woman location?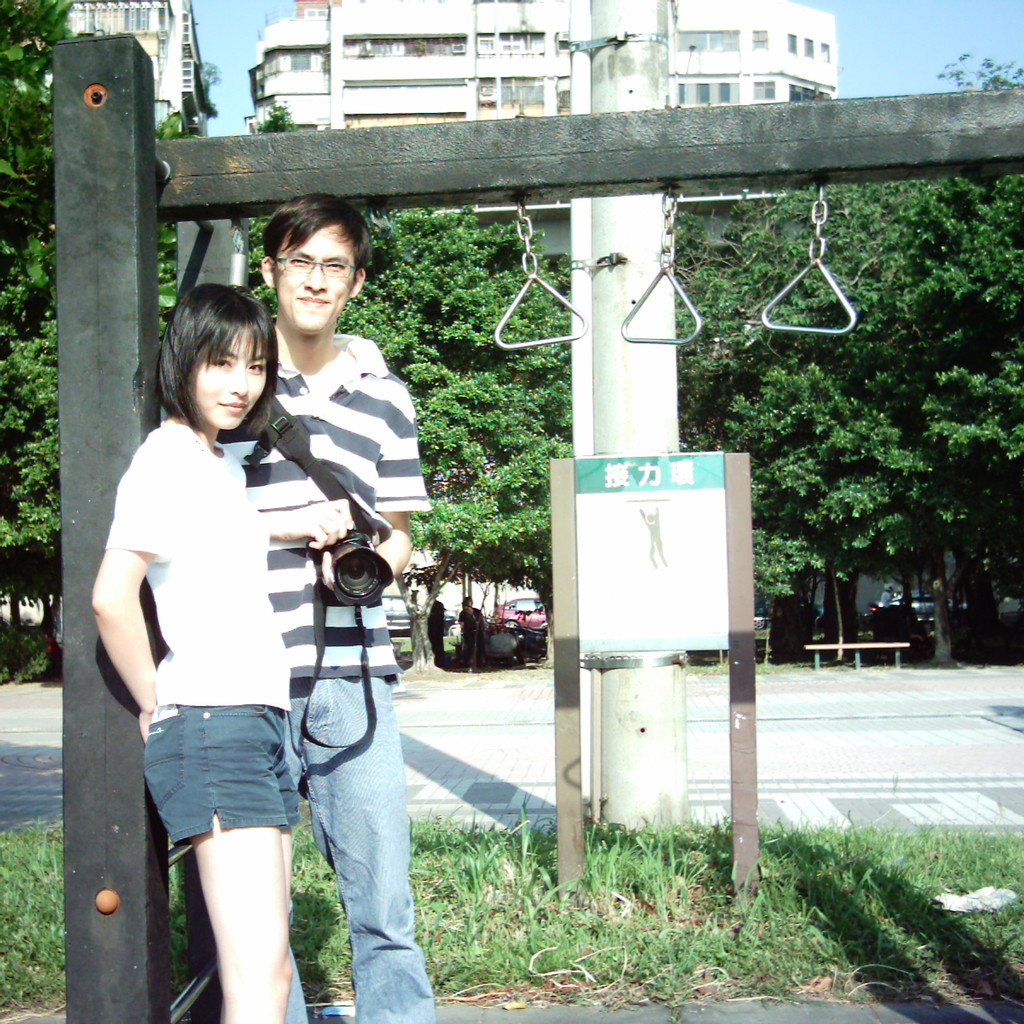
select_region(92, 248, 383, 1009)
